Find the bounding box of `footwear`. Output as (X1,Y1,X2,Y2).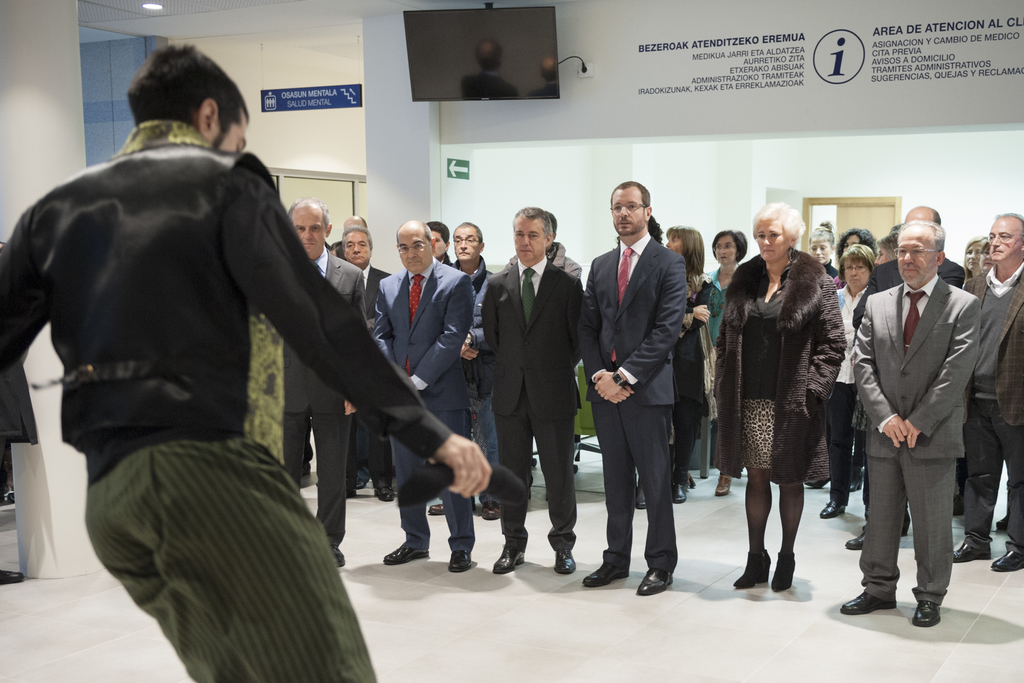
(636,566,676,593).
